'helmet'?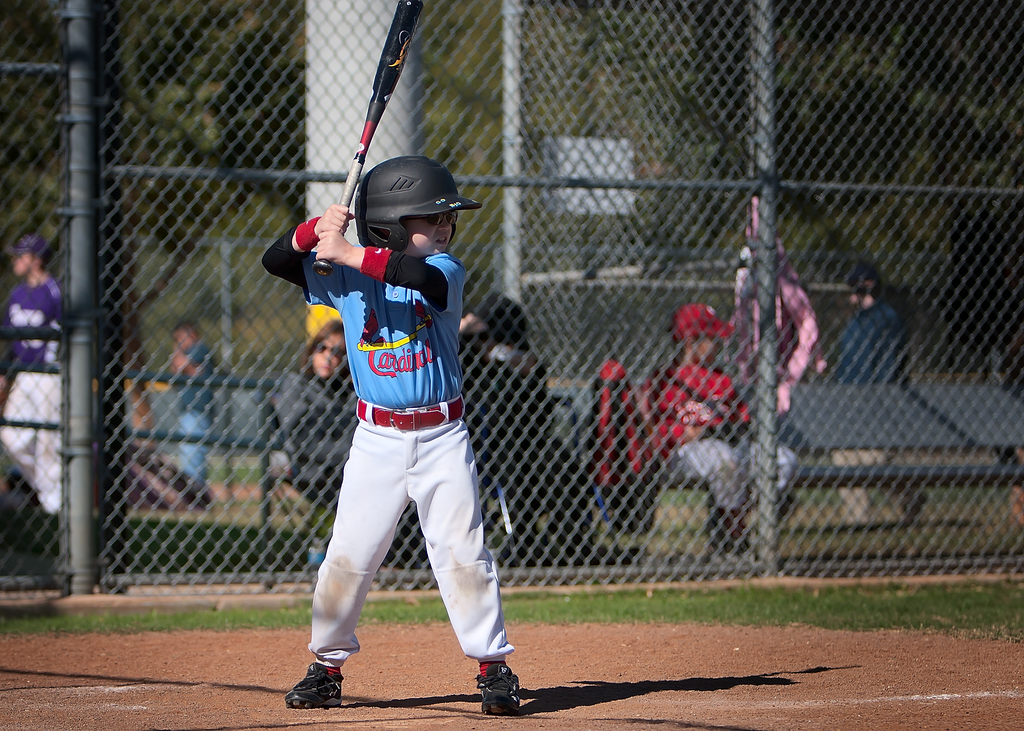
(339,159,464,252)
